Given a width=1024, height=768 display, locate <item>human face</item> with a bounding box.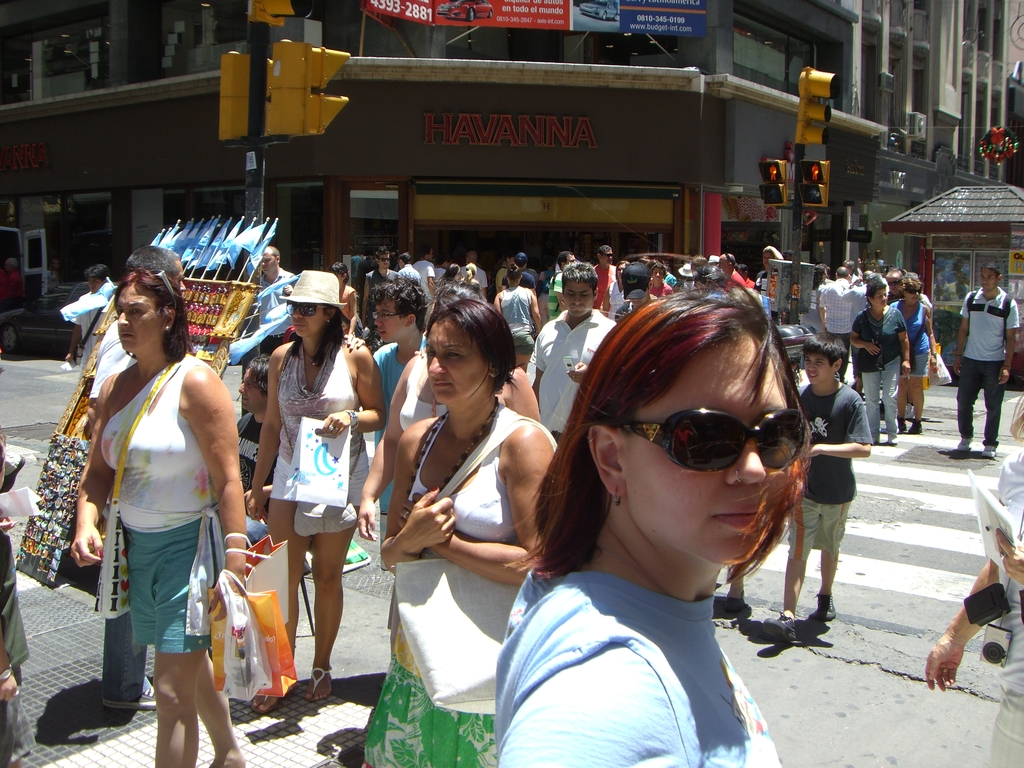
Located: locate(872, 287, 886, 314).
